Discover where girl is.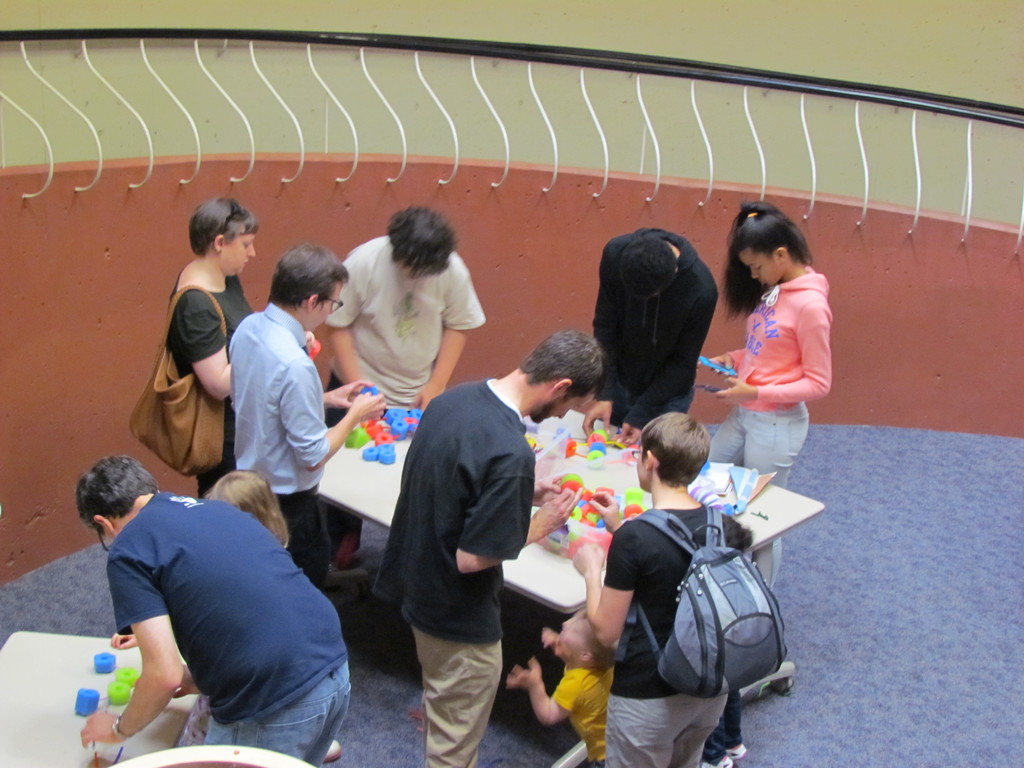
Discovered at BBox(689, 196, 851, 524).
